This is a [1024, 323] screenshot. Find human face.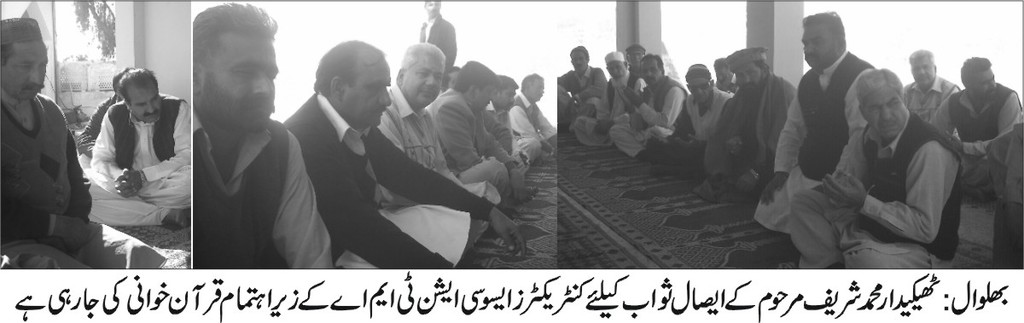
Bounding box: left=498, top=84, right=515, bottom=112.
